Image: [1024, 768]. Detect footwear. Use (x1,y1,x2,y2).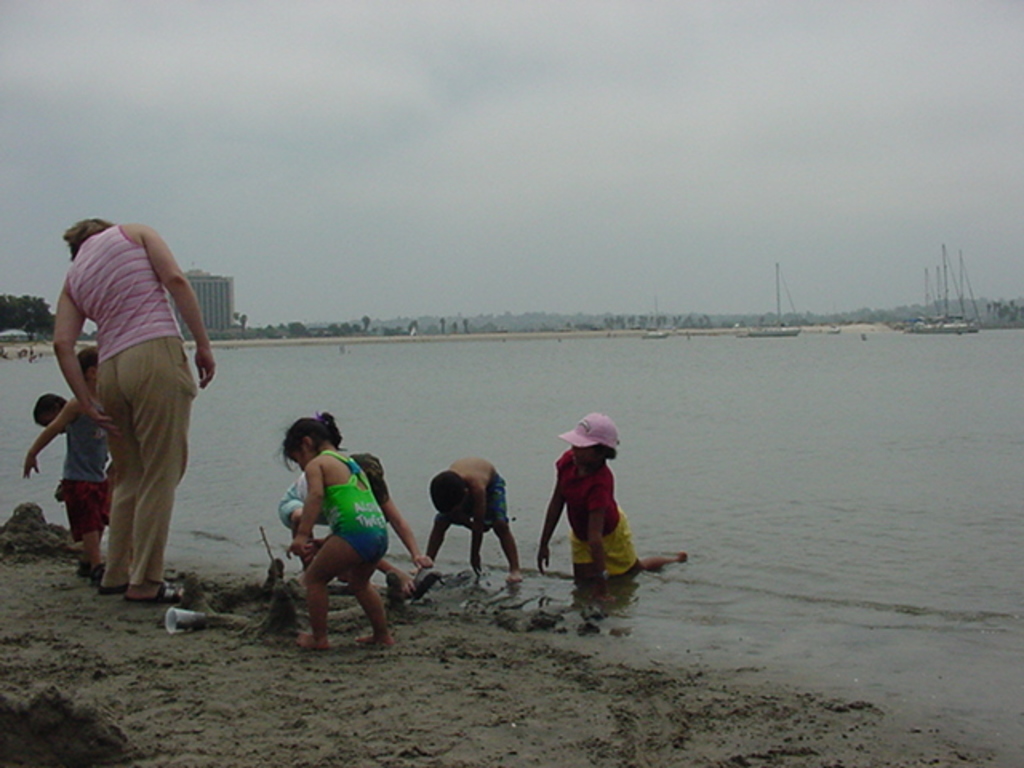
(75,555,96,586).
